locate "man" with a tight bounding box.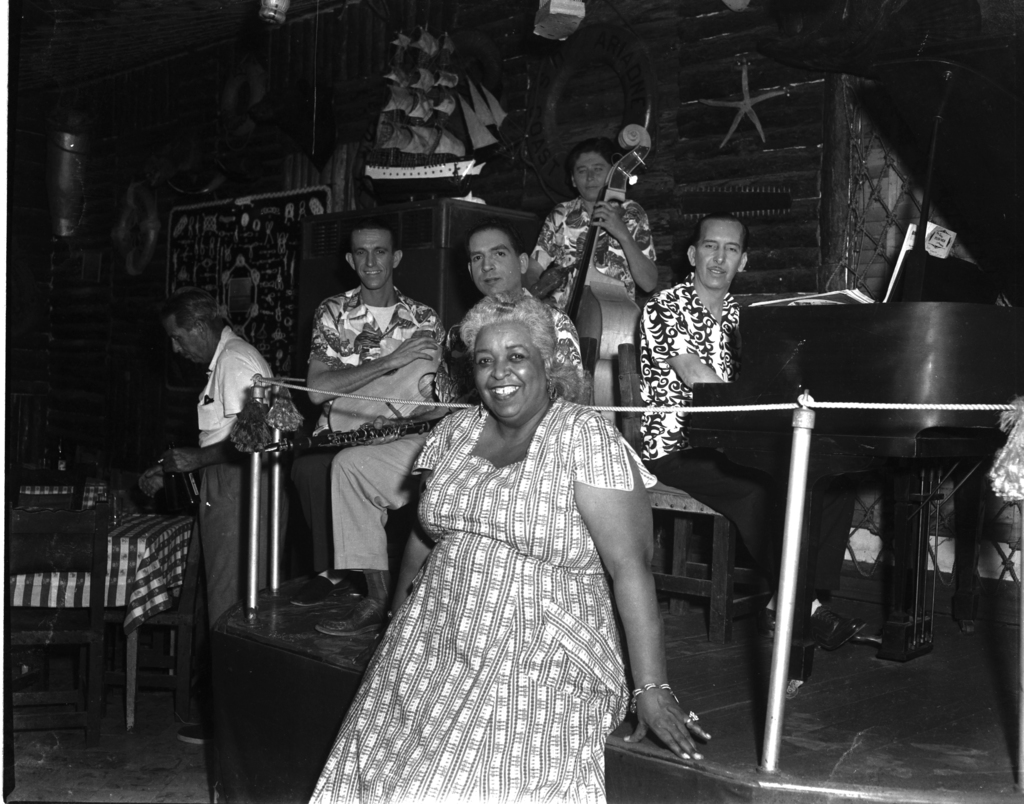
(x1=307, y1=217, x2=589, y2=644).
